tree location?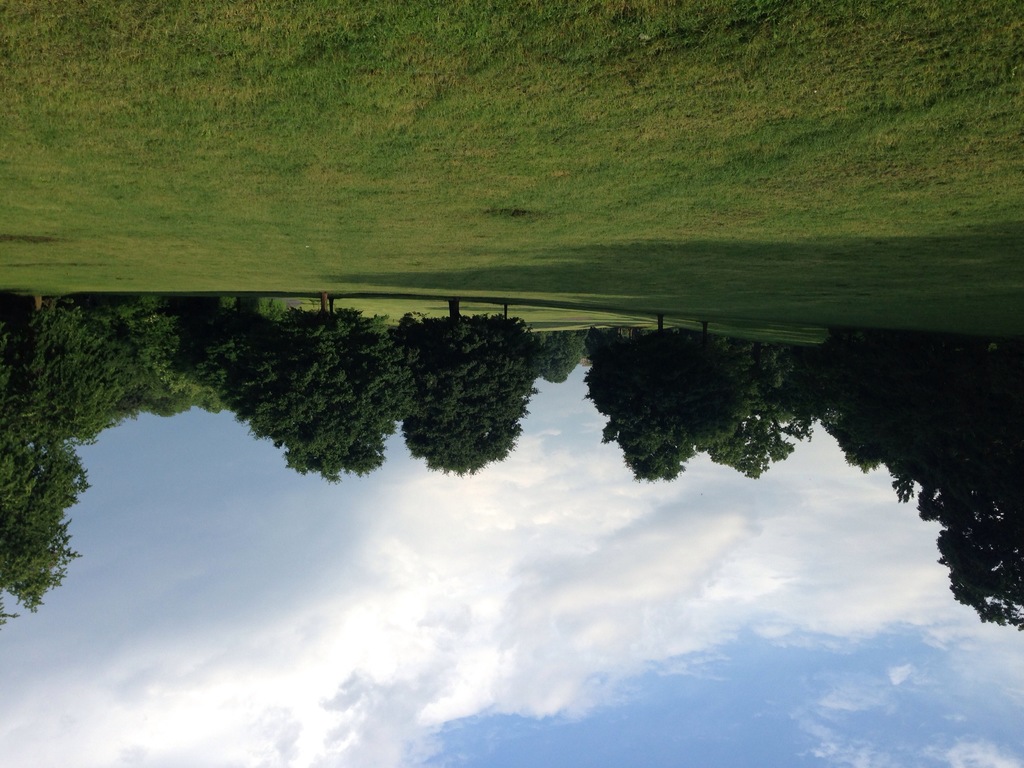
box(523, 333, 584, 388)
